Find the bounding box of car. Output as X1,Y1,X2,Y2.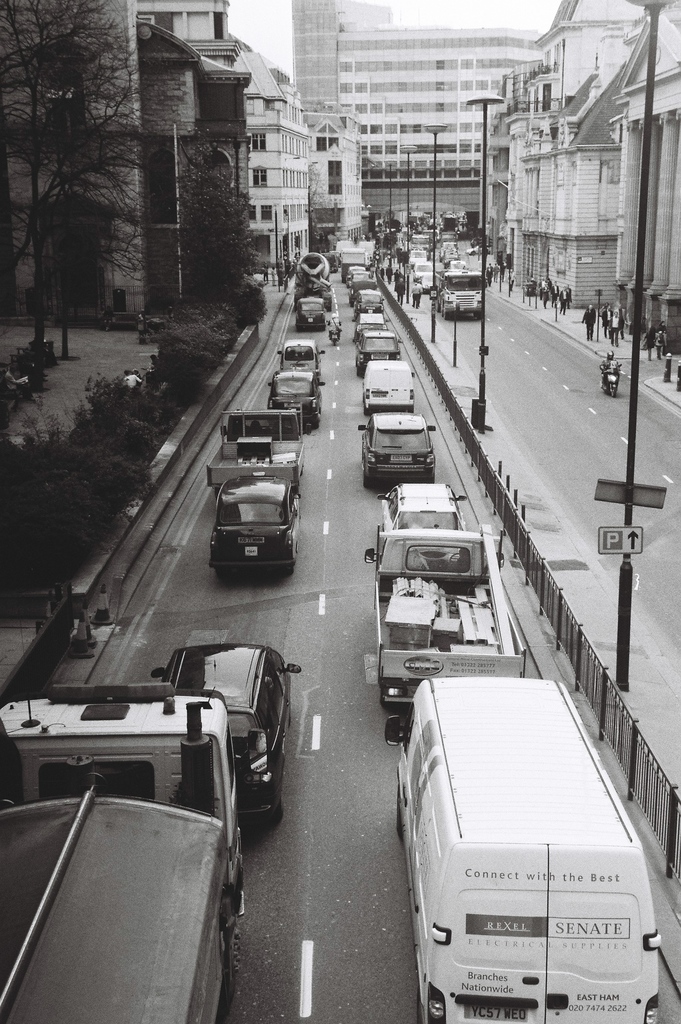
294,295,330,336.
